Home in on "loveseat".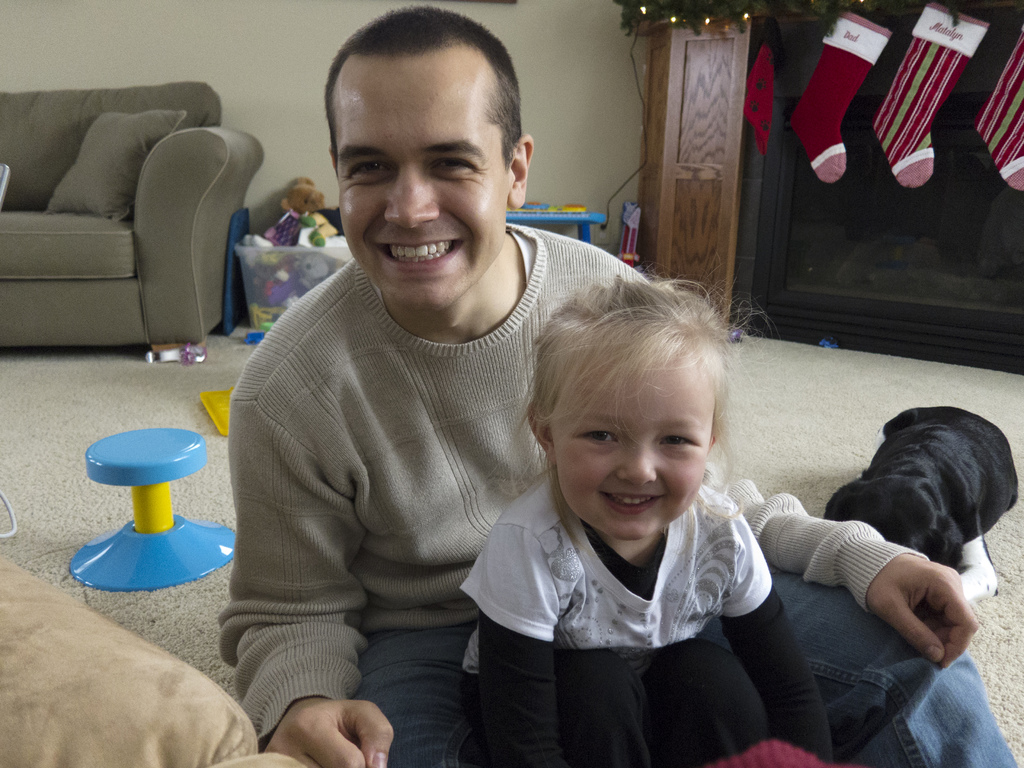
Homed in at Rect(15, 45, 255, 381).
